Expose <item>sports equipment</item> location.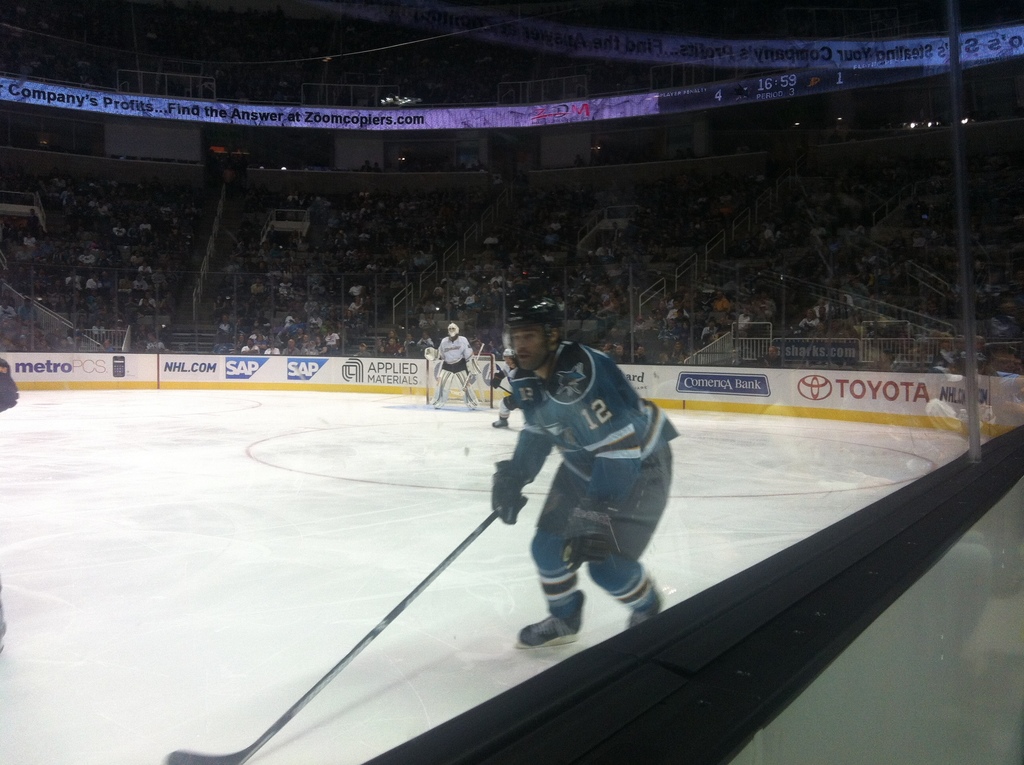
Exposed at bbox=[421, 351, 499, 413].
